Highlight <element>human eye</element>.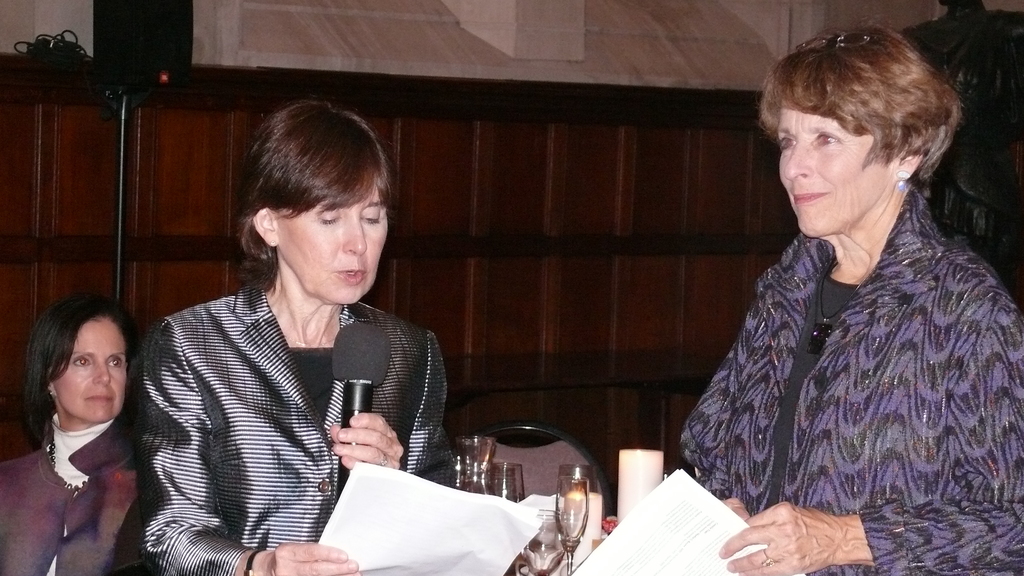
Highlighted region: bbox=[68, 355, 93, 367].
